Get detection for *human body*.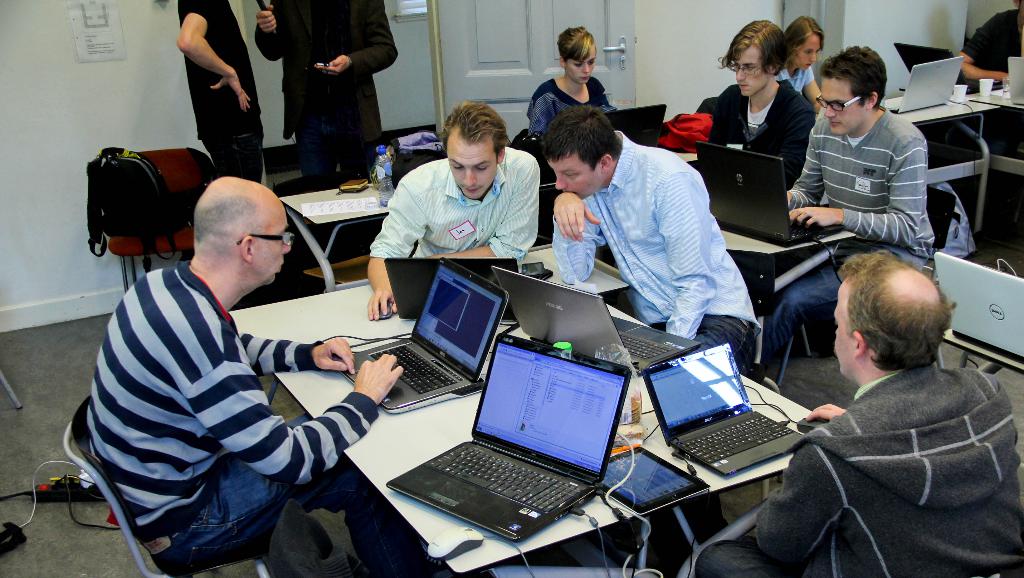
Detection: (522,70,614,138).
